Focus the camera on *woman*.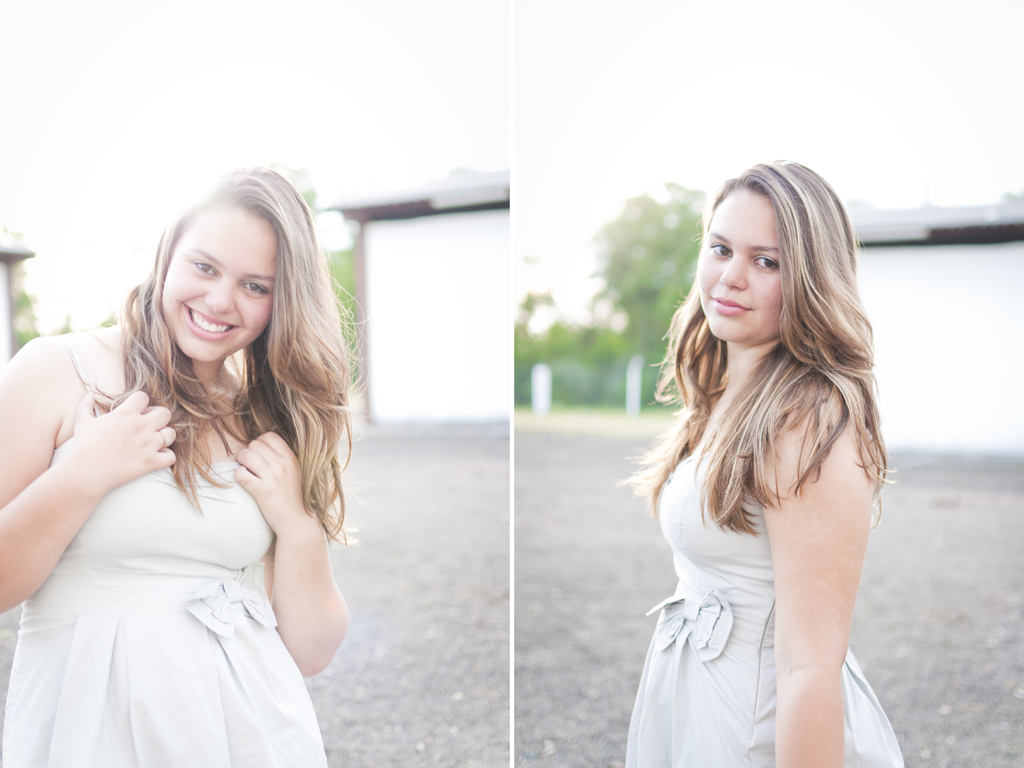
Focus region: bbox=[620, 151, 950, 767].
